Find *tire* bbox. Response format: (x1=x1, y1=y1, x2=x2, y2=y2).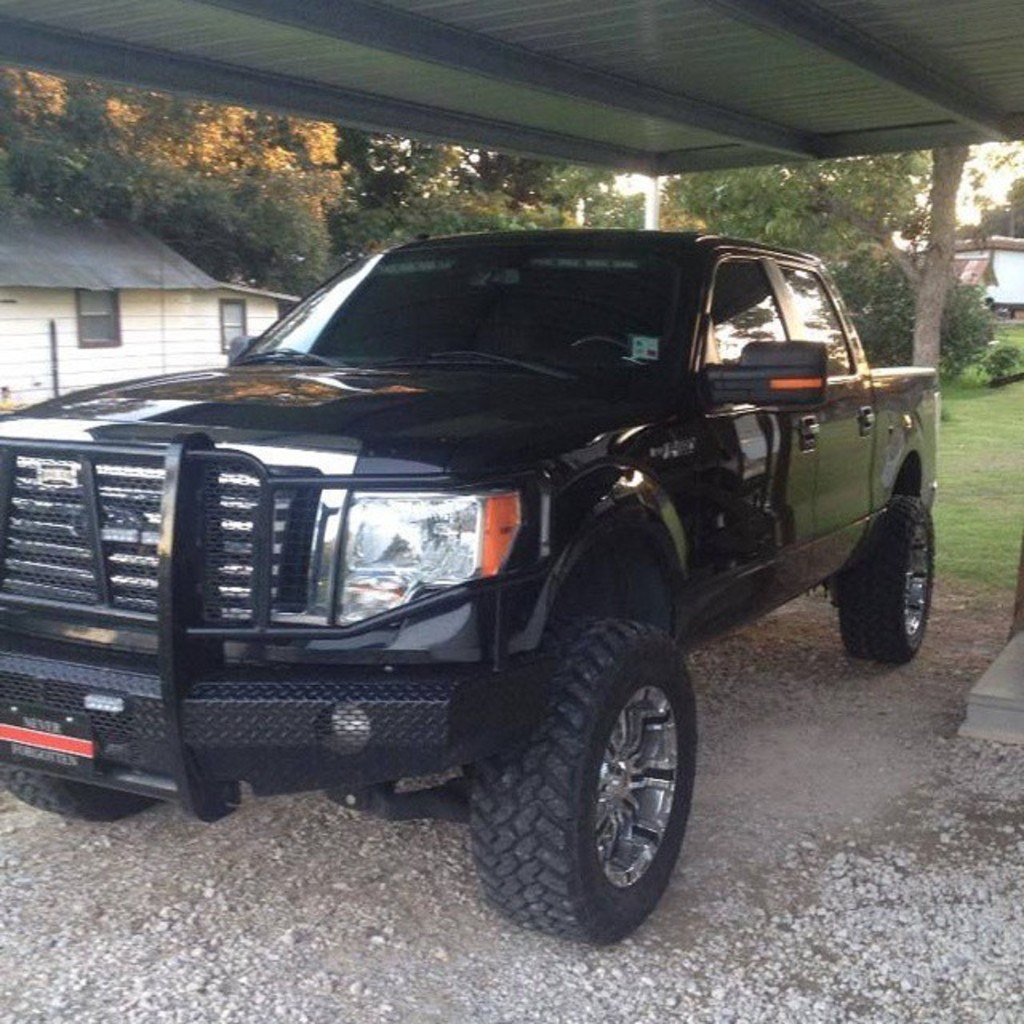
(x1=469, y1=618, x2=698, y2=950).
